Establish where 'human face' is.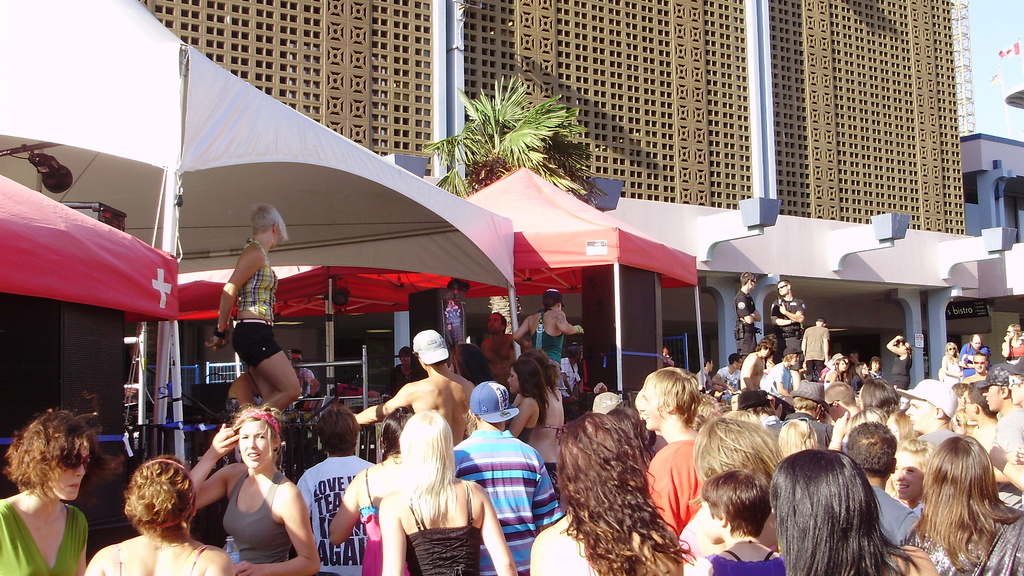
Established at 847 351 857 363.
